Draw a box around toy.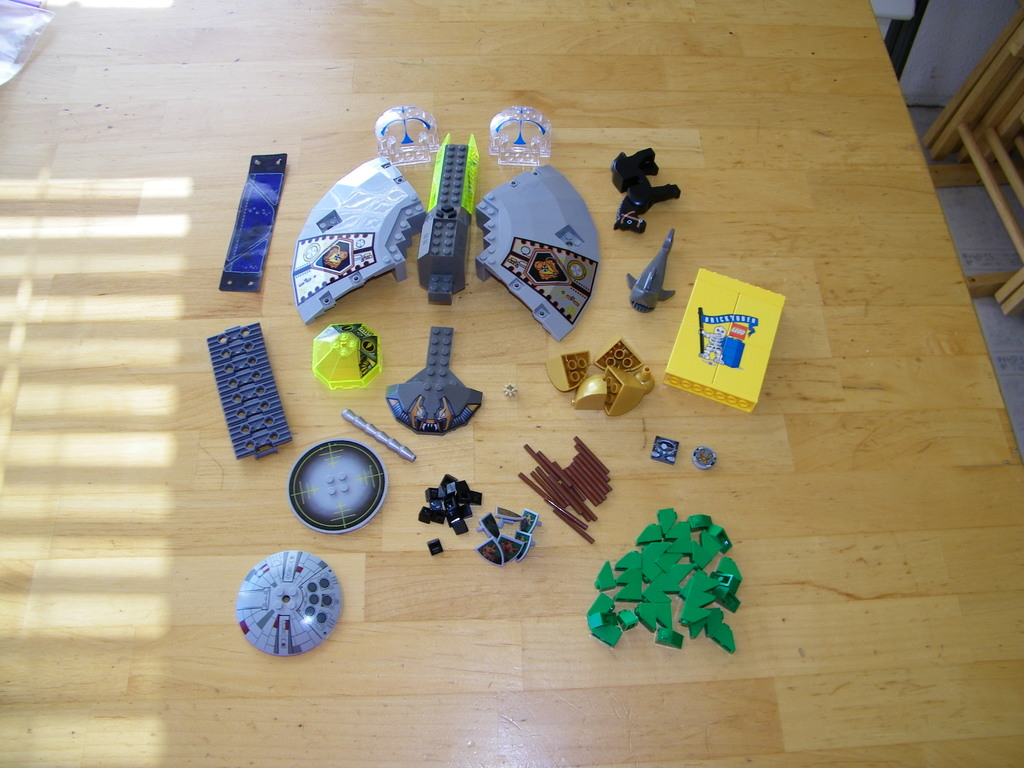
<bbox>636, 522, 664, 542</bbox>.
